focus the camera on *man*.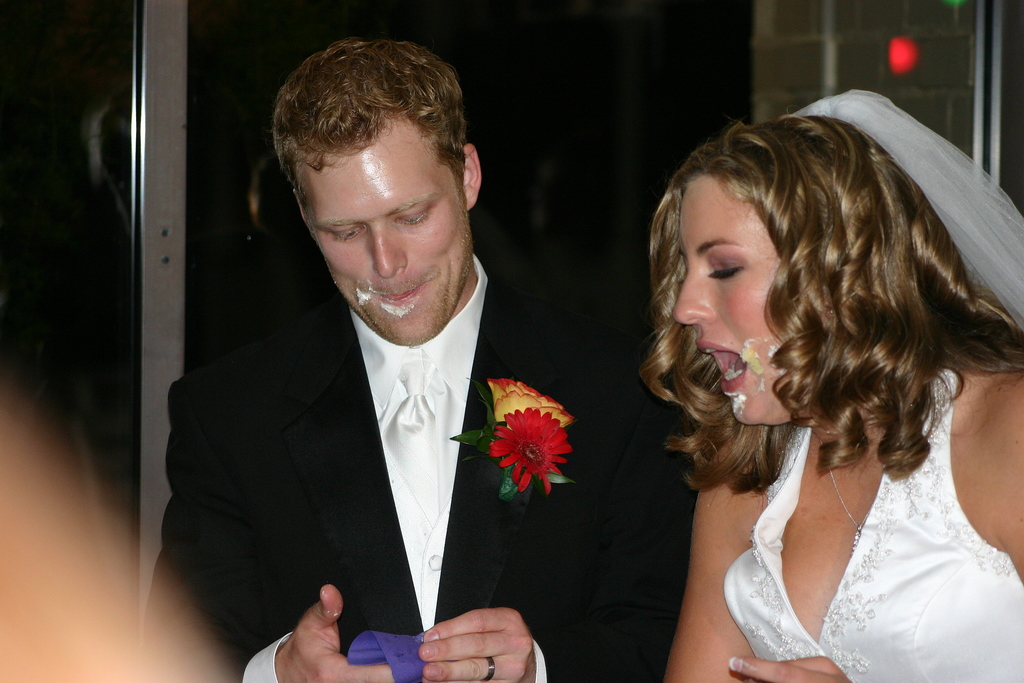
Focus region: rect(163, 62, 567, 666).
